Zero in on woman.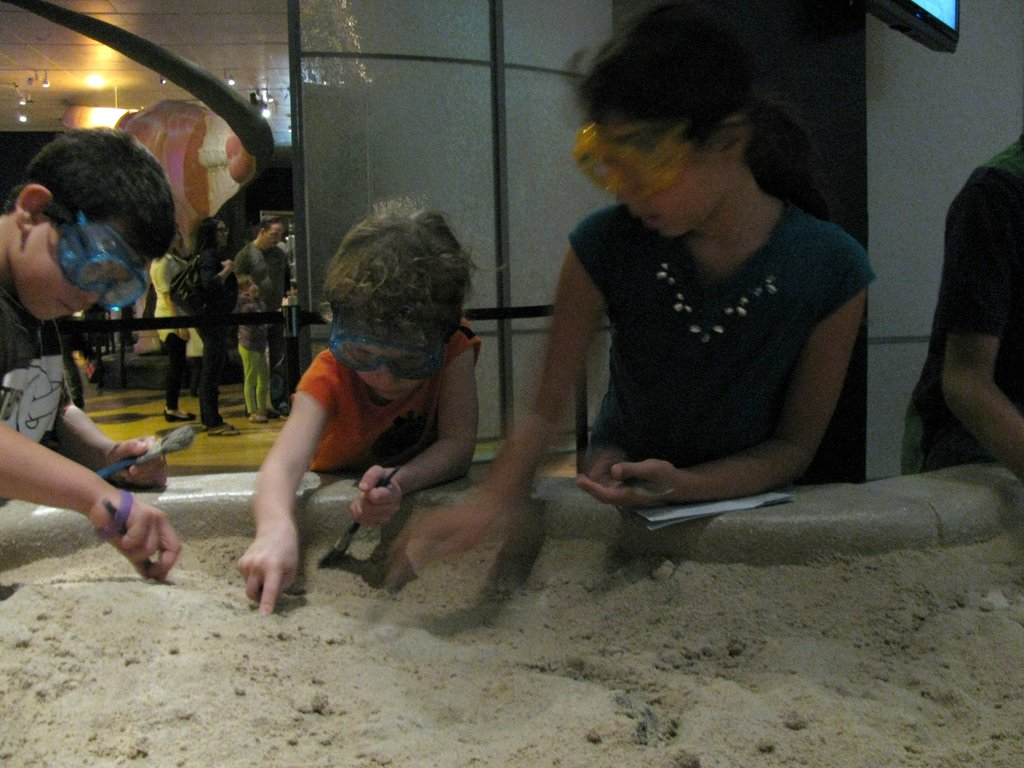
Zeroed in: 167:206:243:438.
